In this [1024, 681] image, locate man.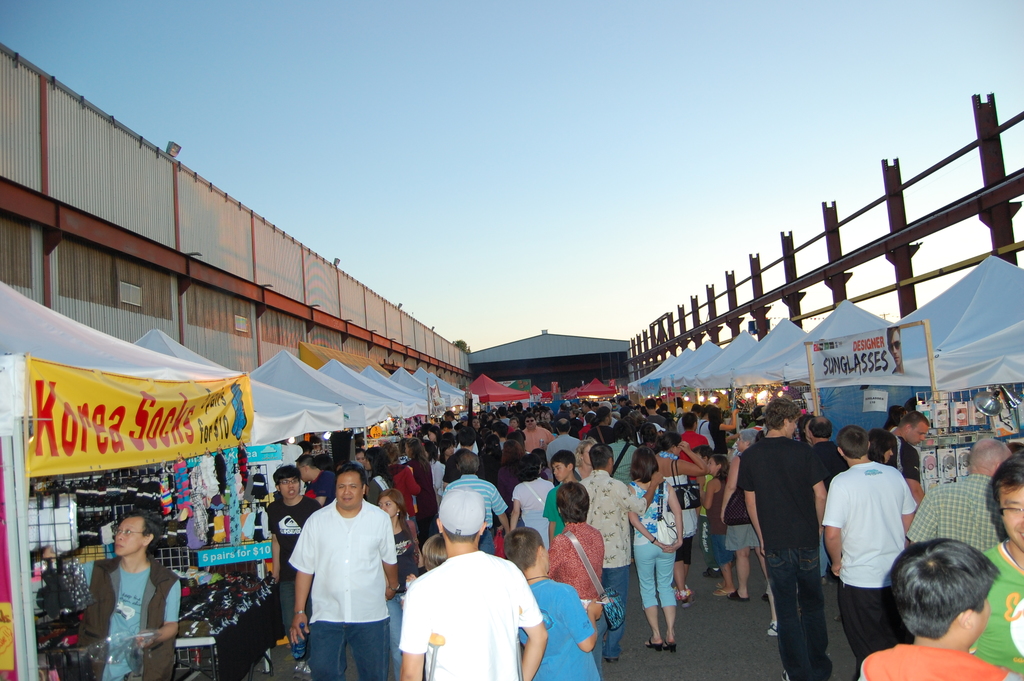
Bounding box: (284, 472, 401, 679).
